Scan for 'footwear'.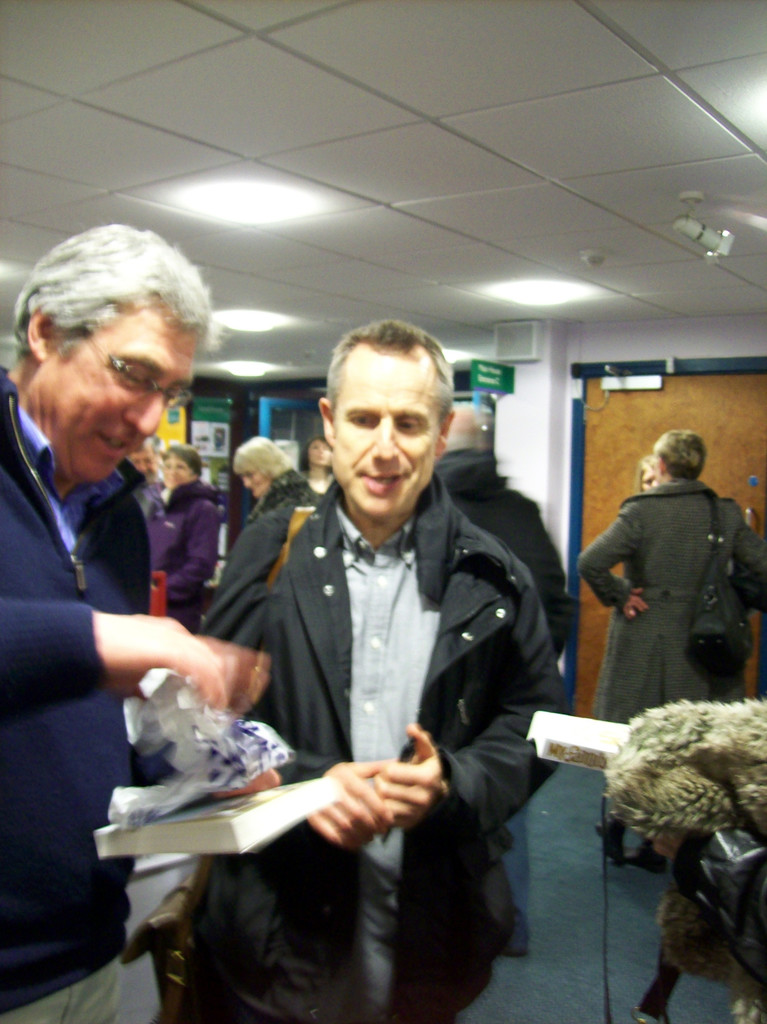
Scan result: <box>592,810,628,868</box>.
